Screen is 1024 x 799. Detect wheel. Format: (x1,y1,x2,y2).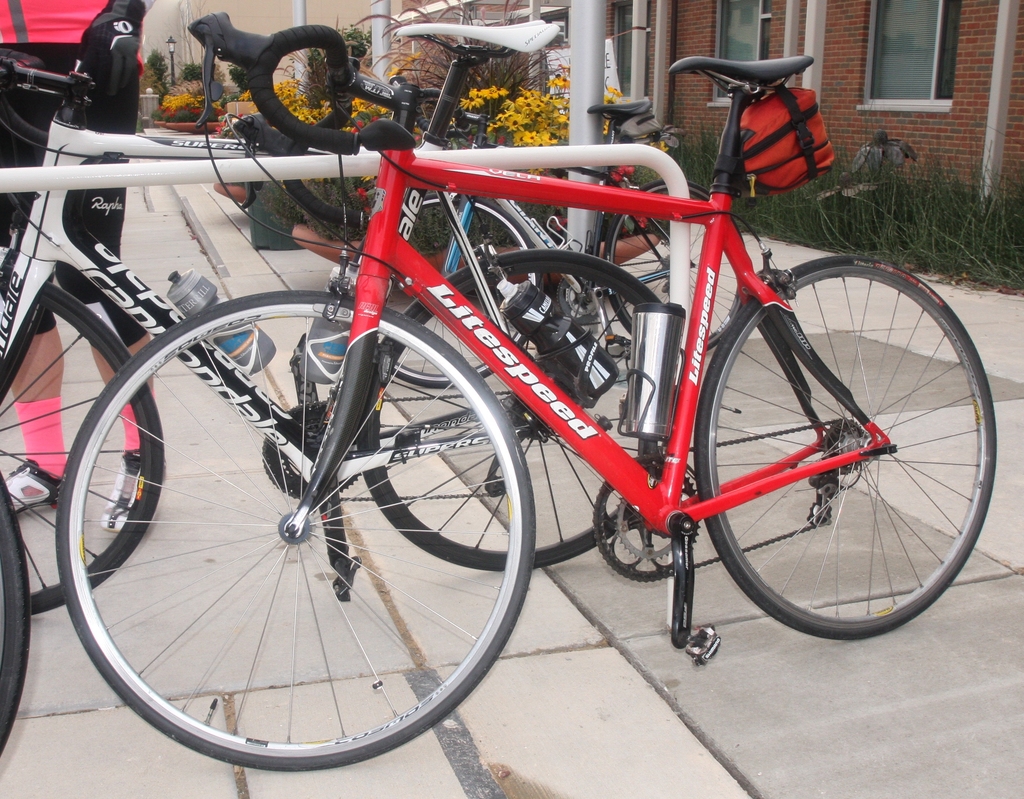
(0,255,168,601).
